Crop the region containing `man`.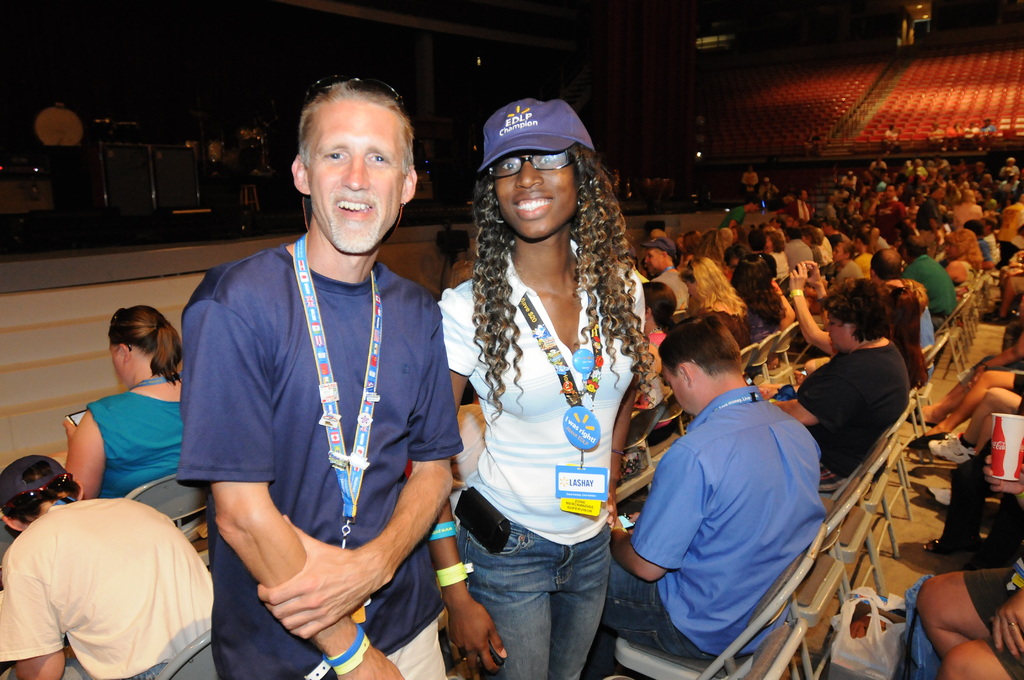
Crop region: [758,174,777,198].
